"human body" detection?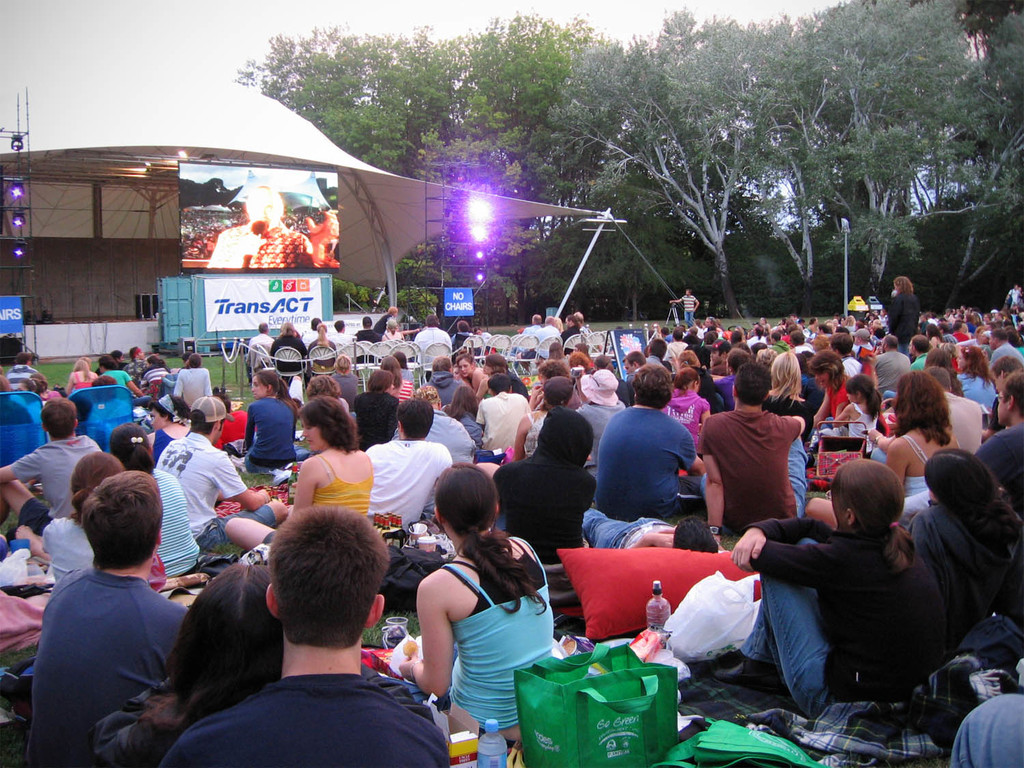
bbox=(397, 458, 561, 754)
